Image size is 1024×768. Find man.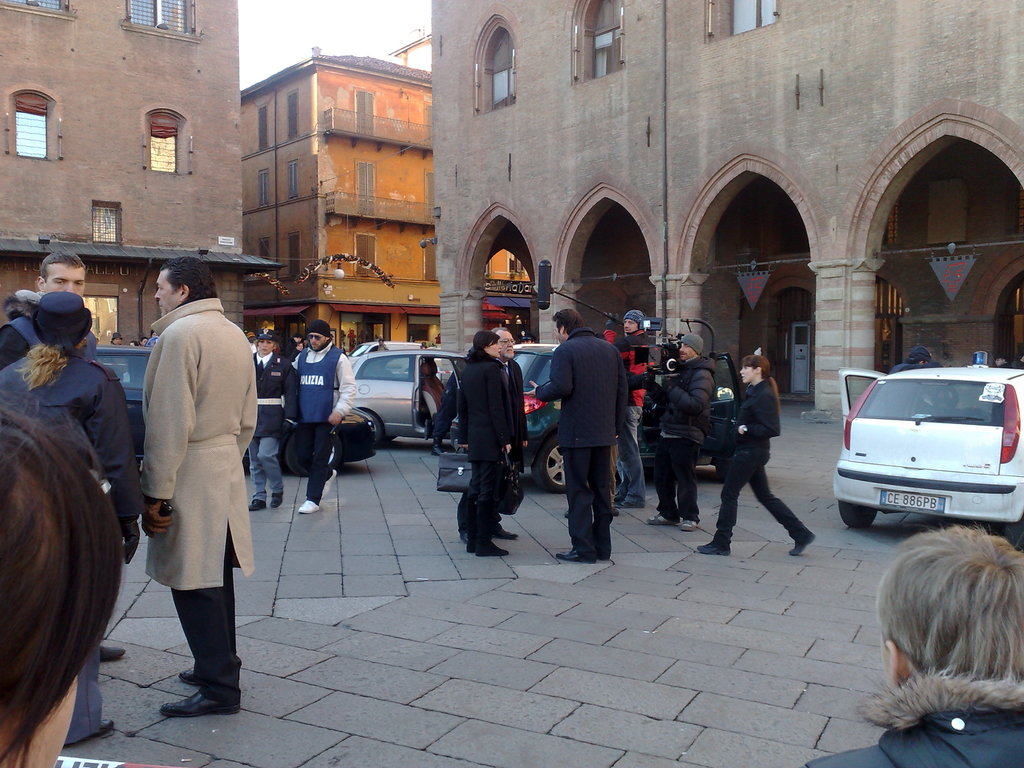
crop(284, 333, 304, 356).
